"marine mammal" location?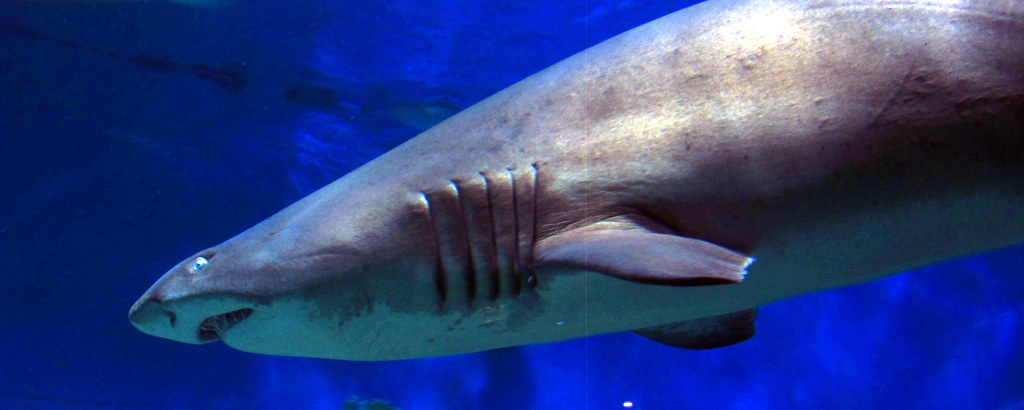
<box>121,0,1012,346</box>
